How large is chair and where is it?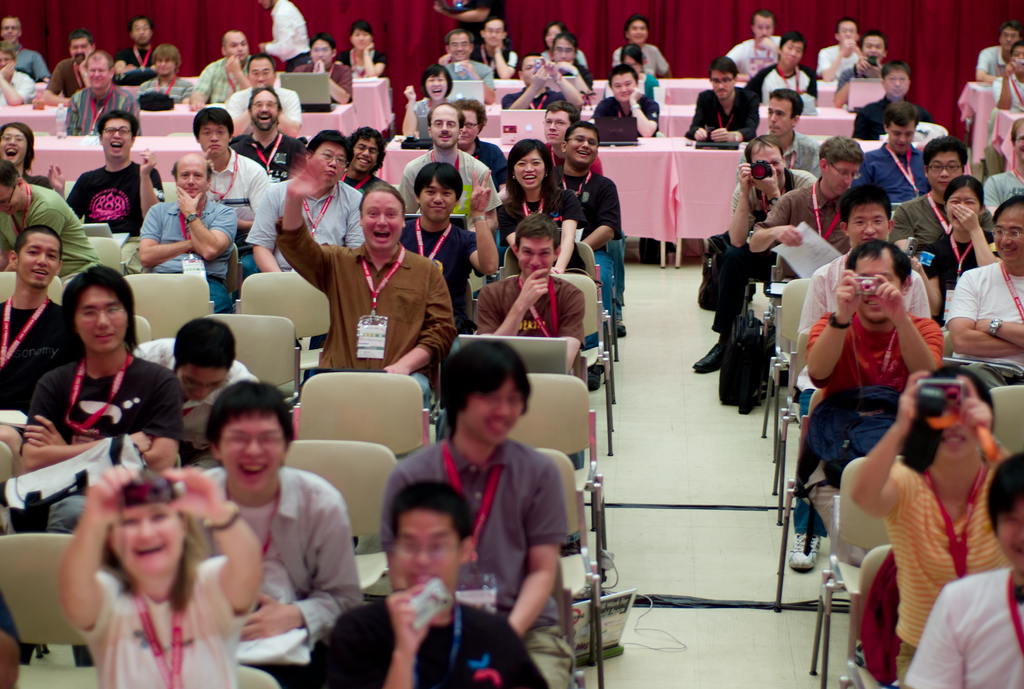
Bounding box: [left=989, top=384, right=1023, bottom=465].
